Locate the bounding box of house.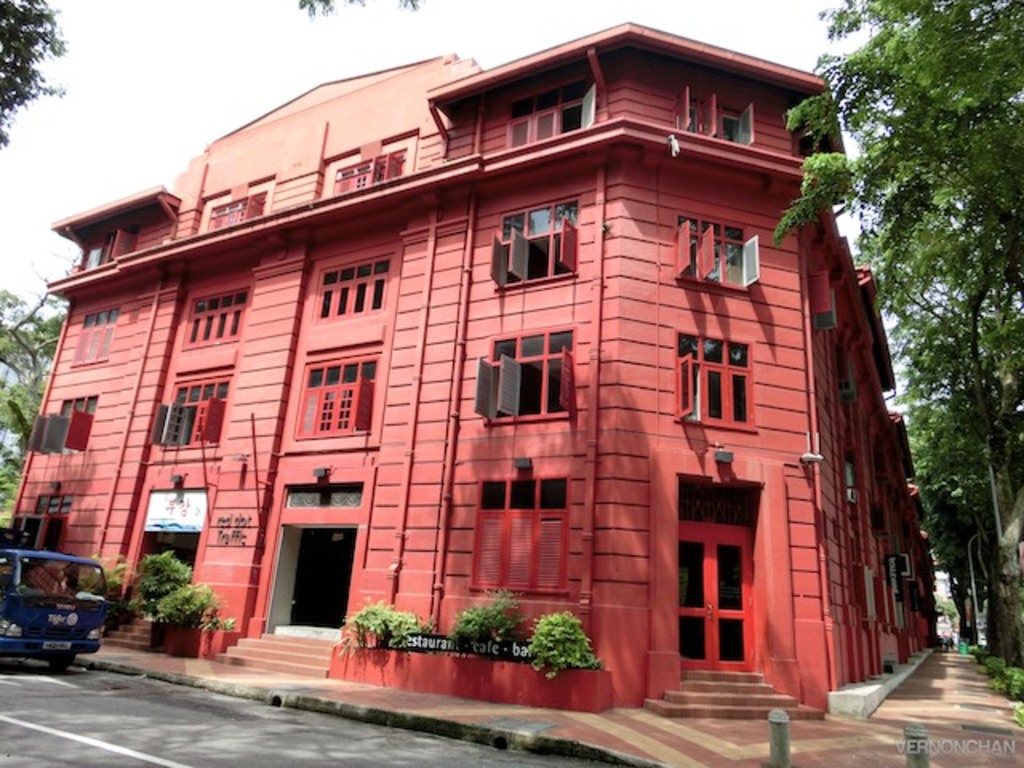
Bounding box: select_region(10, 14, 946, 709).
